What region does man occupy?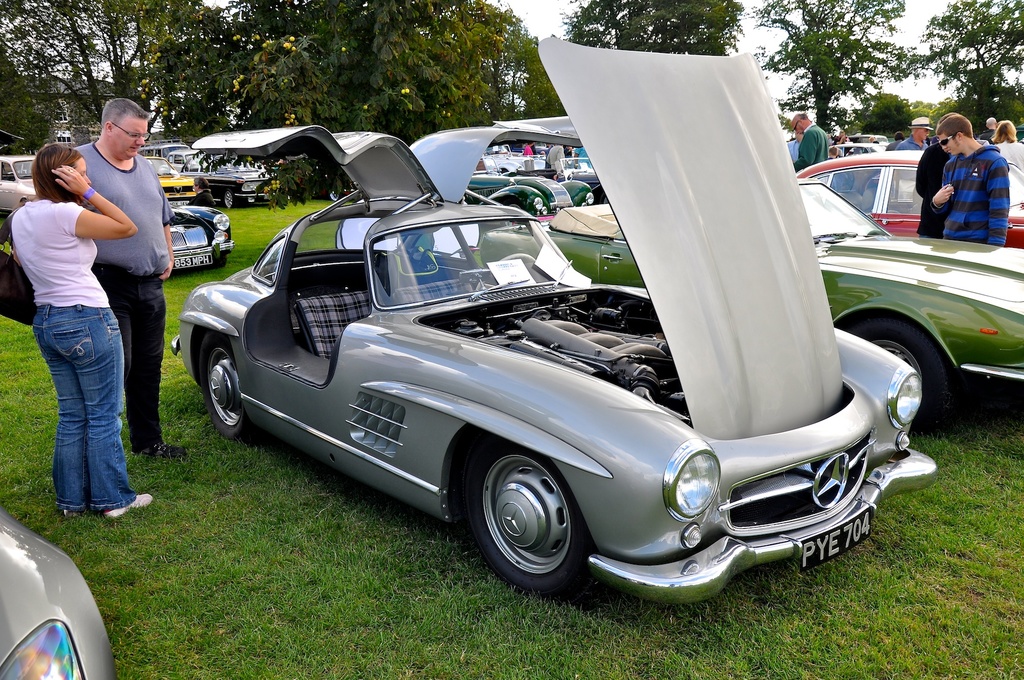
924,112,1014,245.
